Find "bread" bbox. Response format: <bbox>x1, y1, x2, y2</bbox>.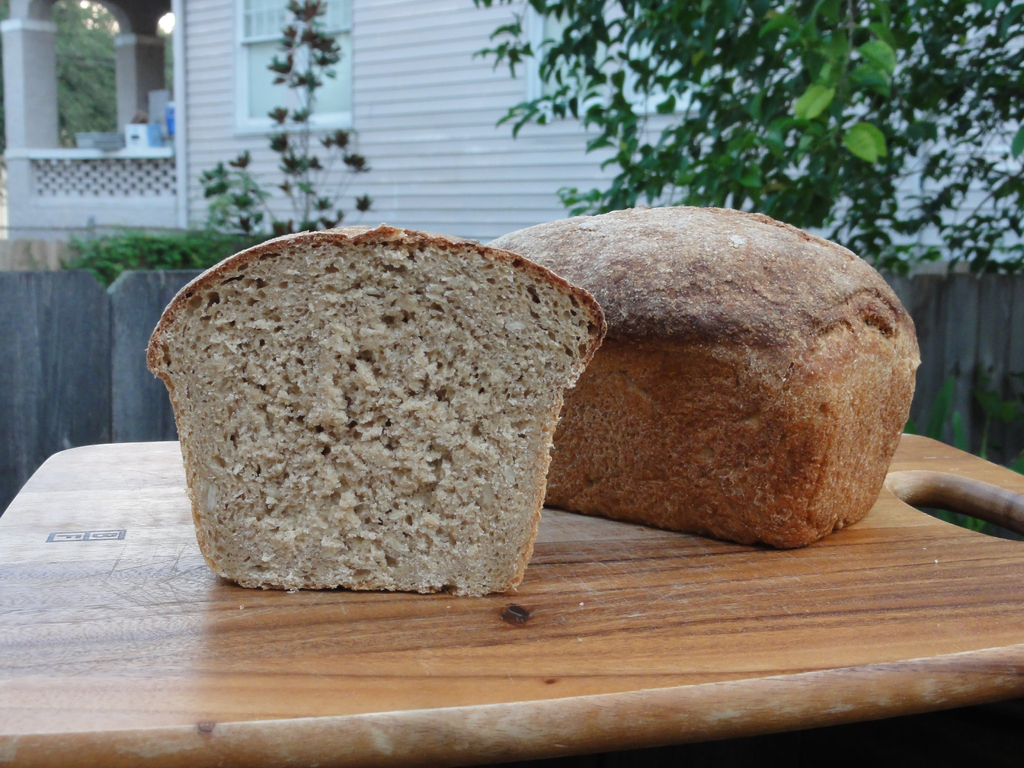
<bbox>145, 224, 611, 598</bbox>.
